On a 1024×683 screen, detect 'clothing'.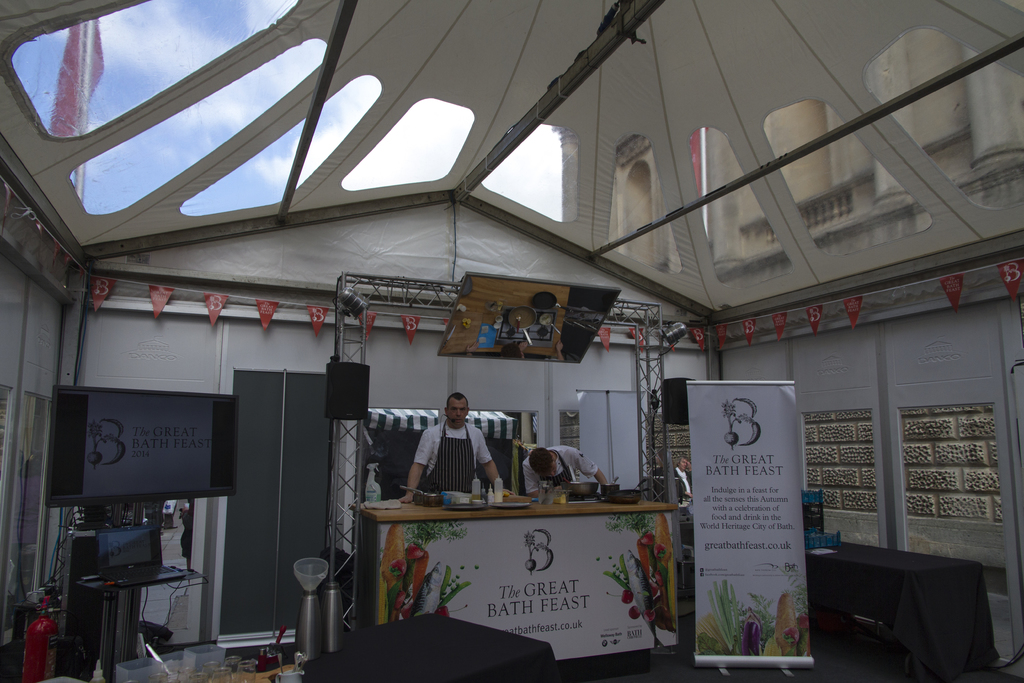
[x1=415, y1=418, x2=489, y2=497].
